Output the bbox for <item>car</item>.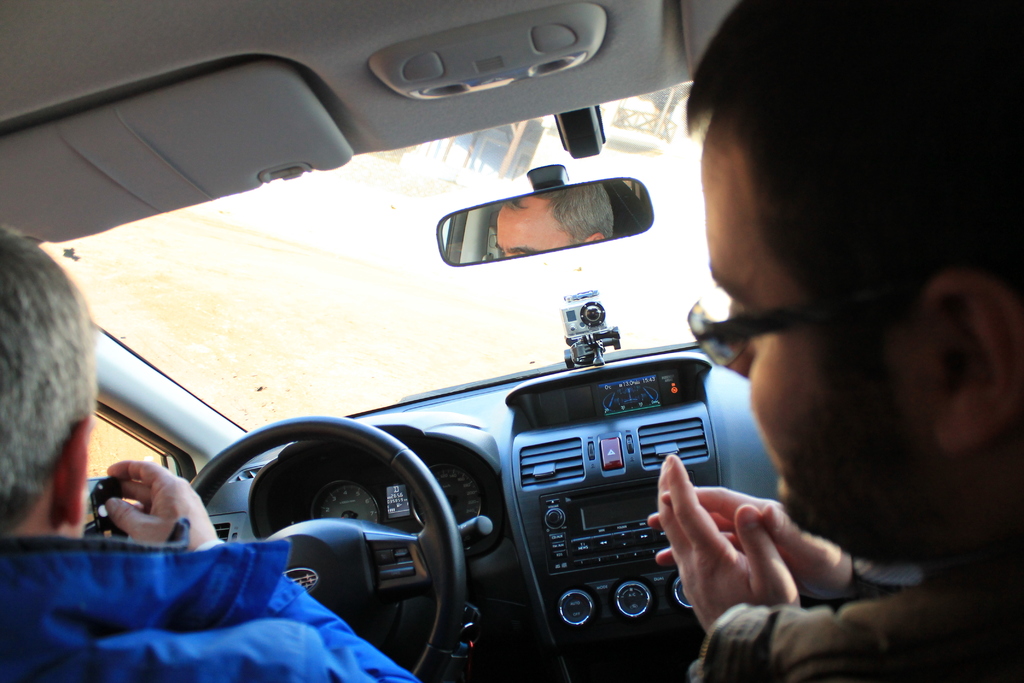
left=0, top=0, right=1023, bottom=682.
